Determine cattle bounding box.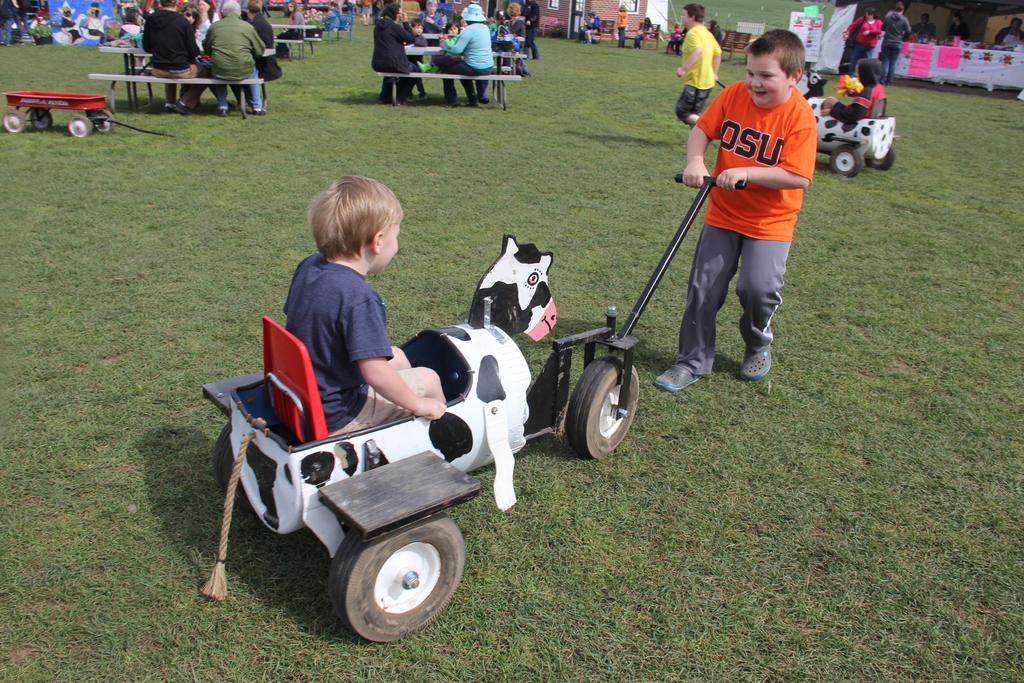
Determined: 444, 235, 556, 446.
